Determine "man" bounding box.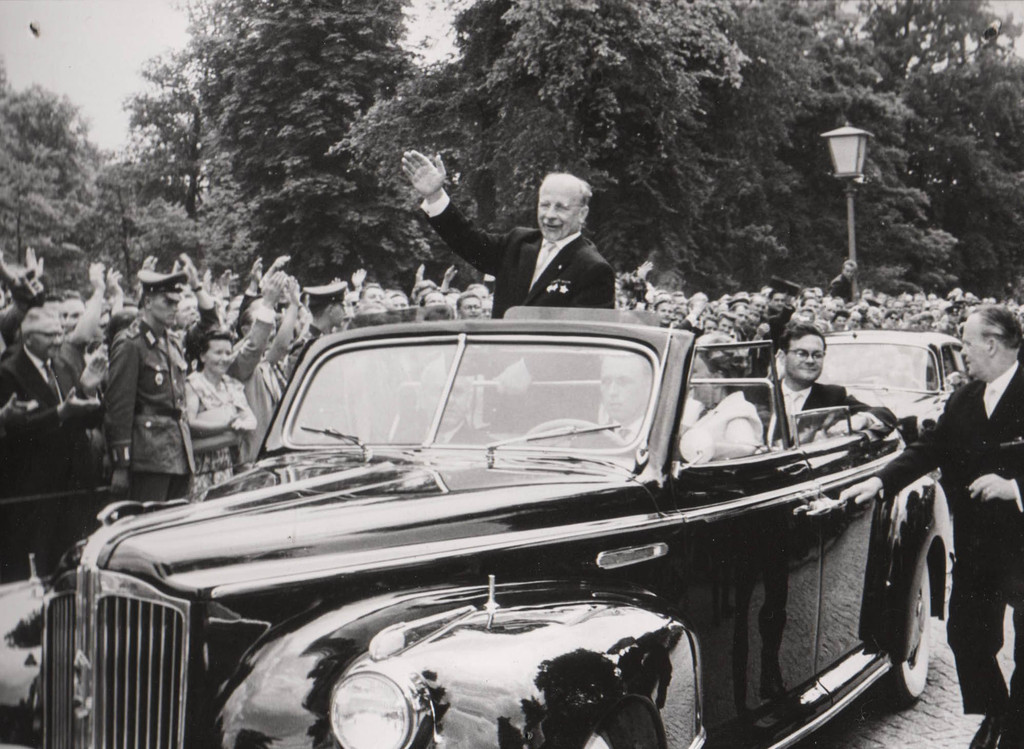
Determined: detection(76, 286, 192, 520).
